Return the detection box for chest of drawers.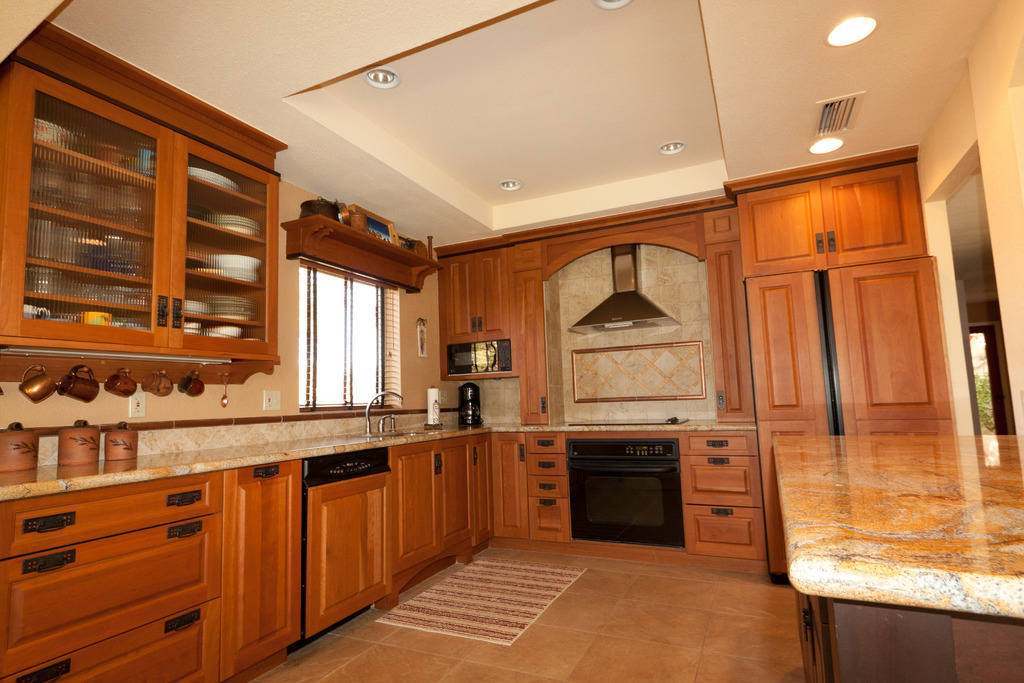
<bbox>0, 432, 490, 682</bbox>.
